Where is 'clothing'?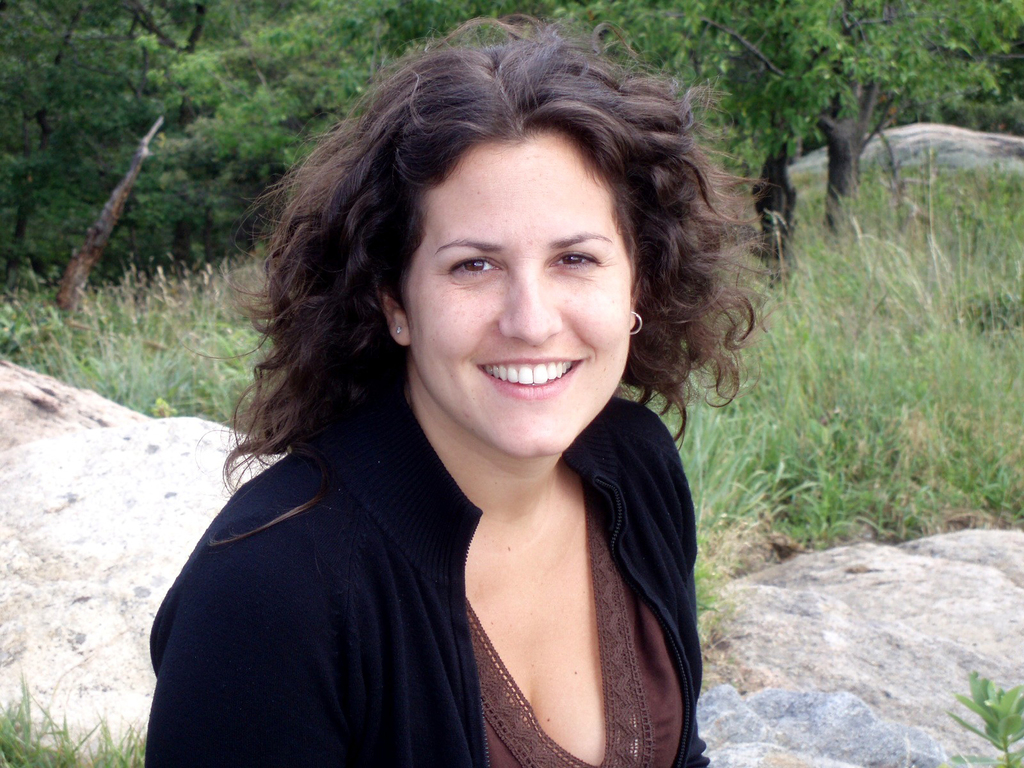
129:389:724:767.
